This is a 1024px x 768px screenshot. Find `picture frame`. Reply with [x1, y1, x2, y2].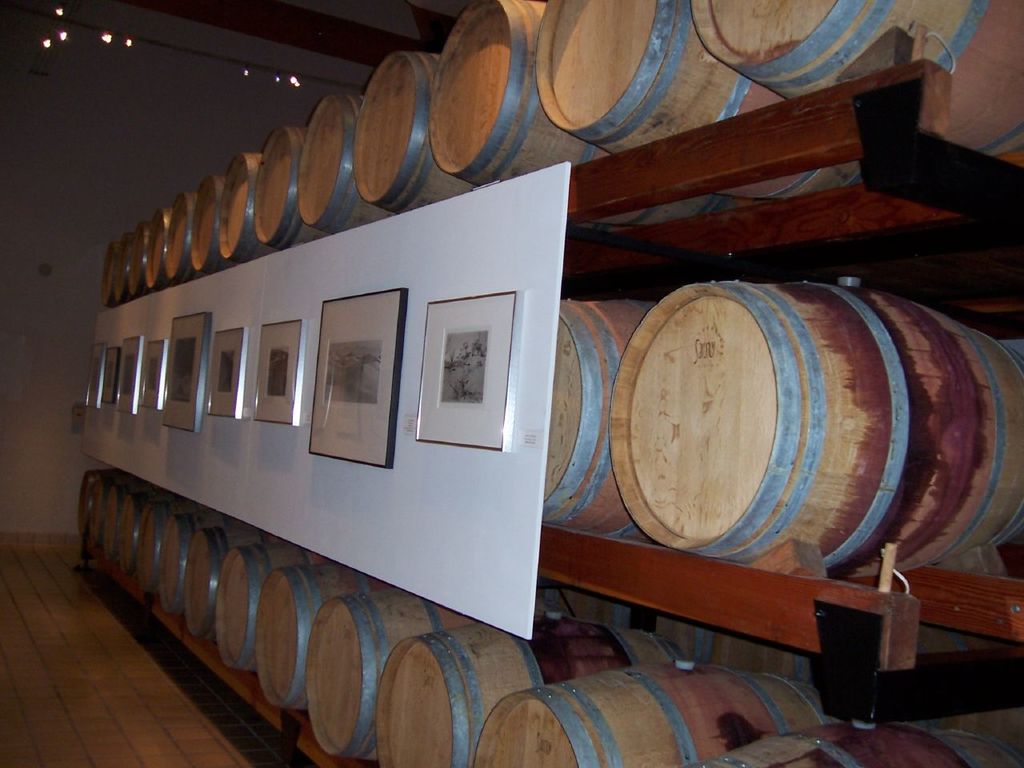
[111, 337, 141, 415].
